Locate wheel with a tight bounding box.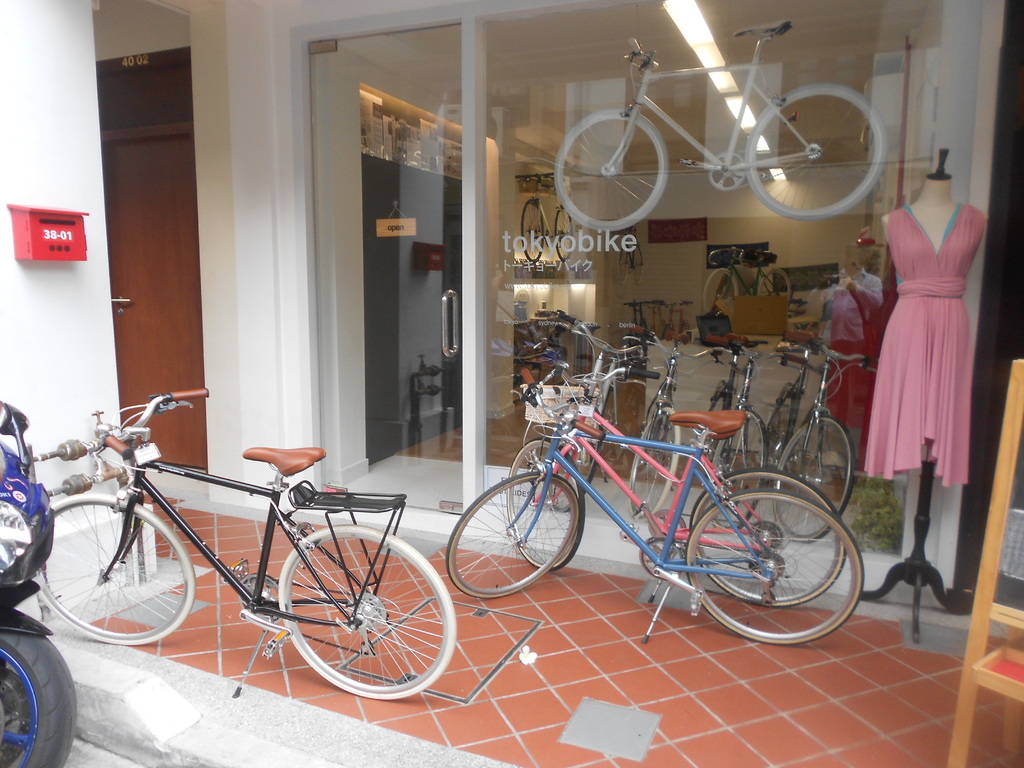
bbox=[627, 401, 662, 479].
